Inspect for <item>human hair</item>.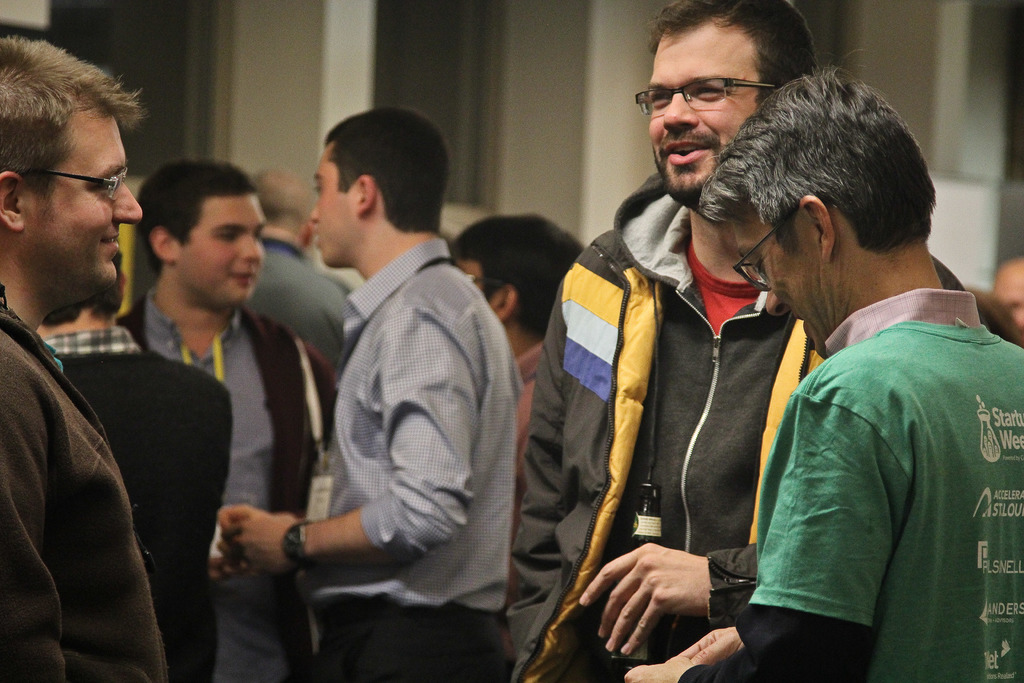
Inspection: locate(449, 210, 586, 340).
